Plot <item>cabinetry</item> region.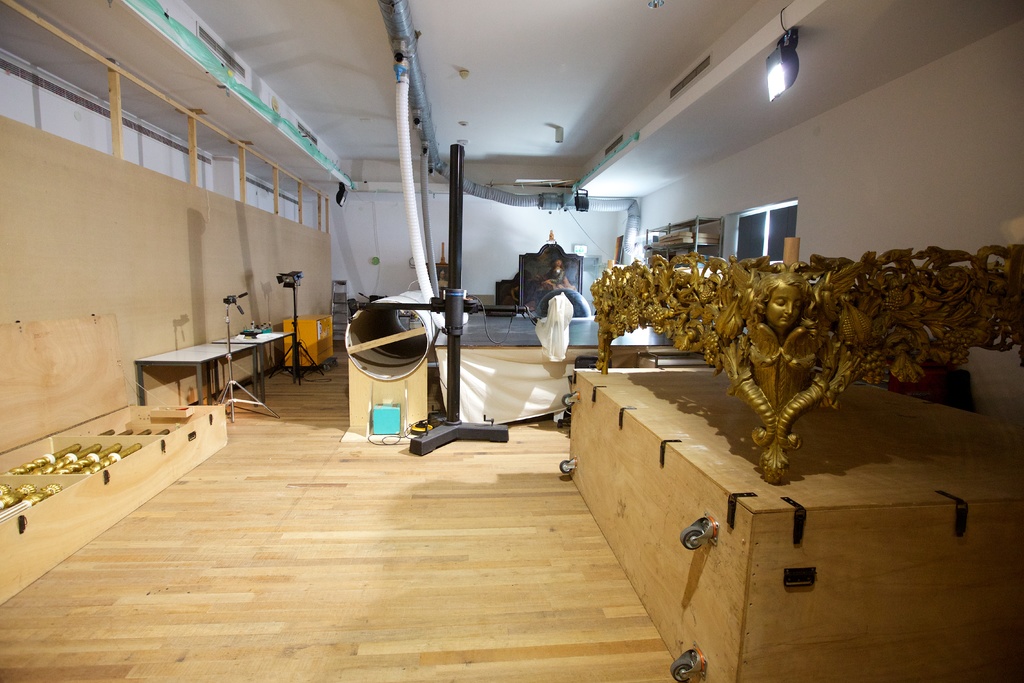
Plotted at 280,317,340,382.
